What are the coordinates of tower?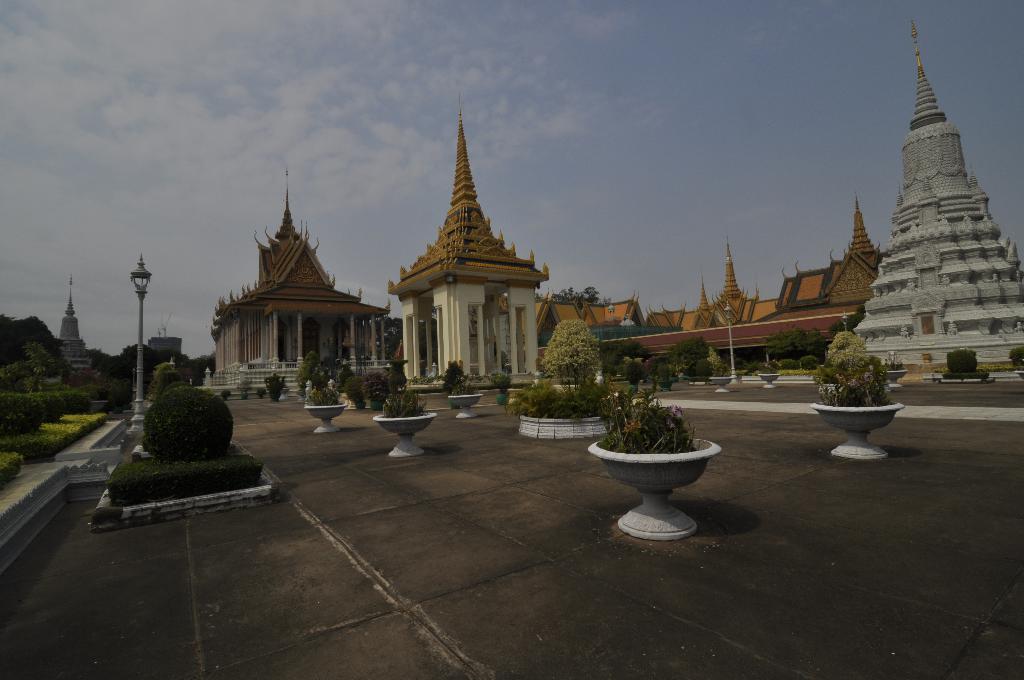
x1=394, y1=77, x2=570, y2=386.
